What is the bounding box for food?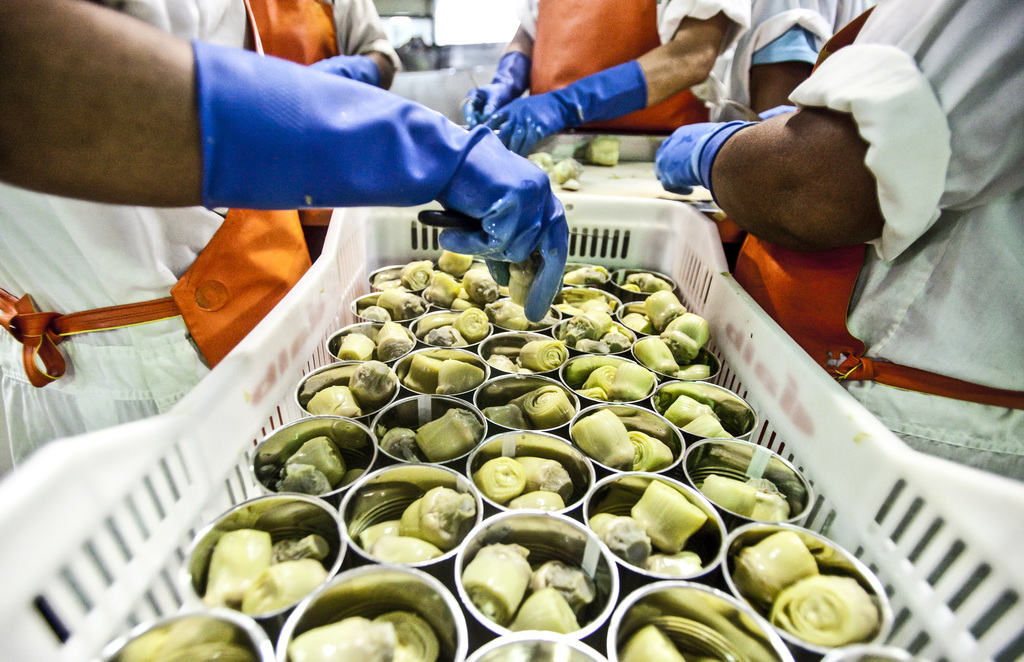
502:490:564:512.
